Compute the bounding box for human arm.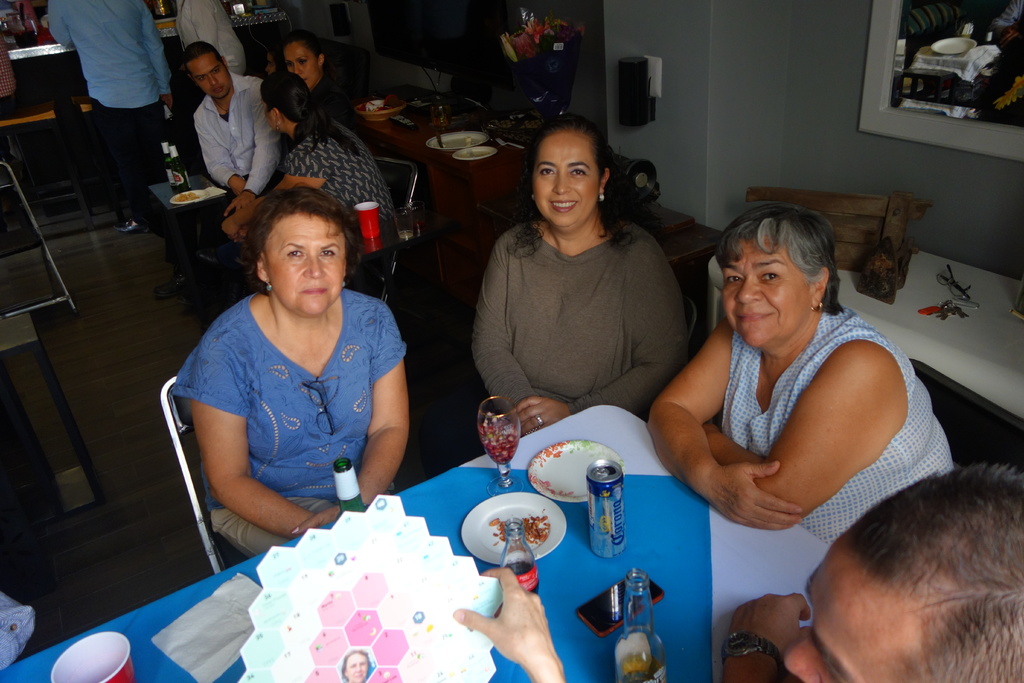
pyautogui.locateOnScreen(440, 561, 574, 682).
